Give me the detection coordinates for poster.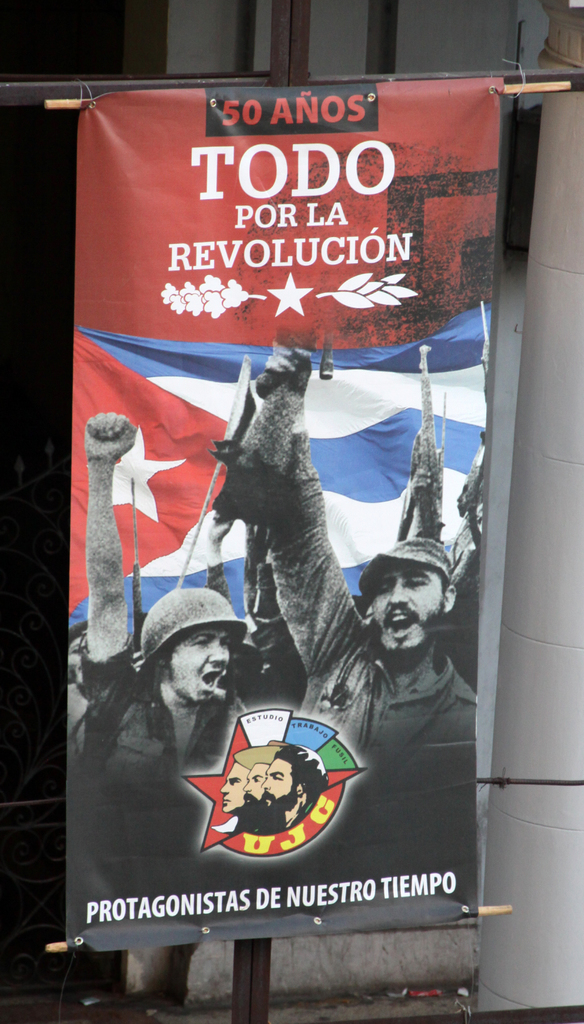
<bbox>62, 70, 506, 952</bbox>.
